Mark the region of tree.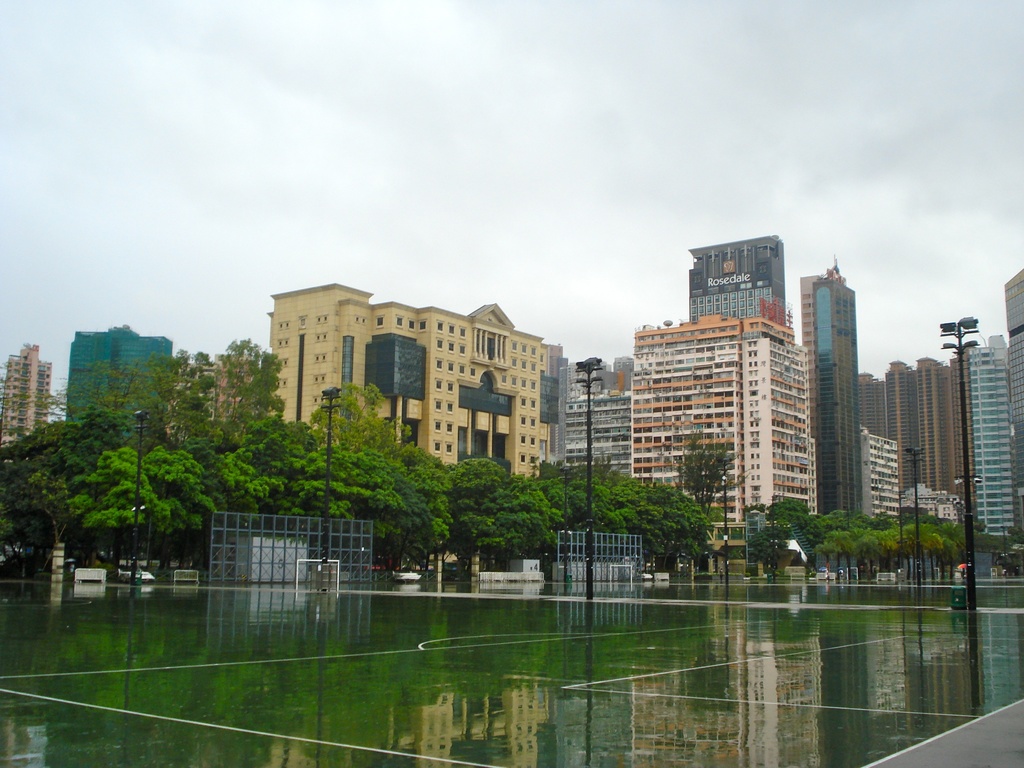
Region: bbox=[58, 440, 186, 586].
